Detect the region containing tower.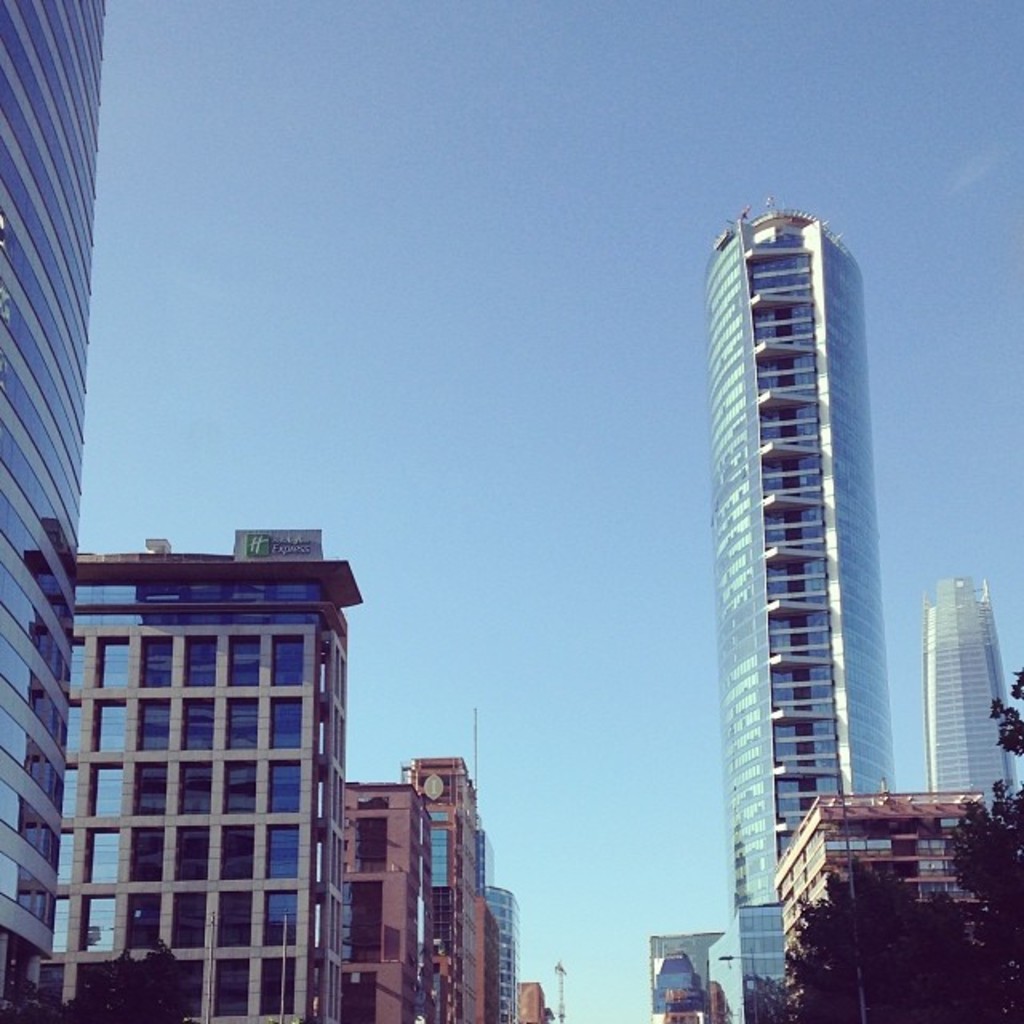
[x1=0, y1=5, x2=114, y2=1000].
